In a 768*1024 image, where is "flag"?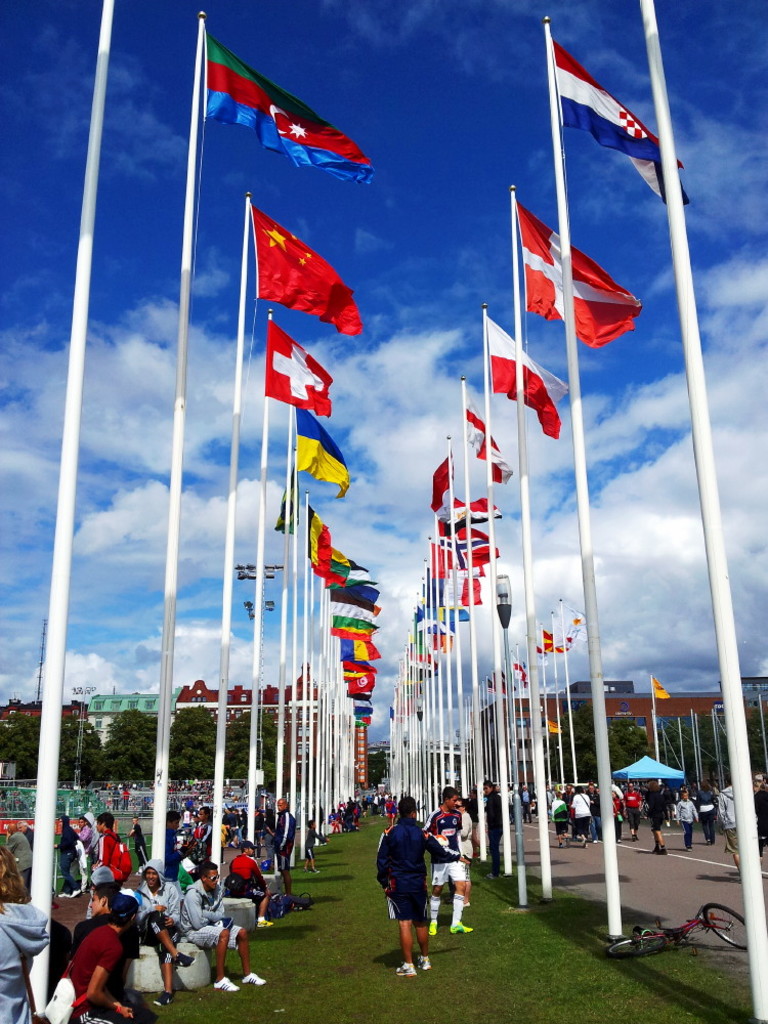
bbox(517, 205, 641, 349).
